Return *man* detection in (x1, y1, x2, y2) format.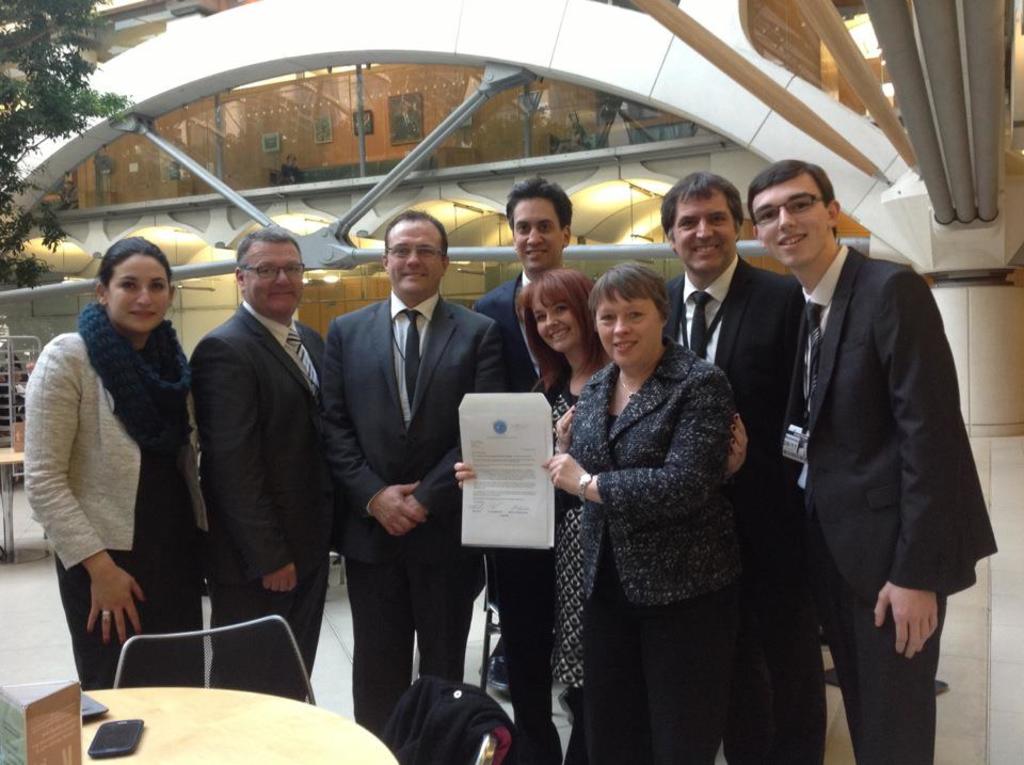
(461, 166, 578, 730).
